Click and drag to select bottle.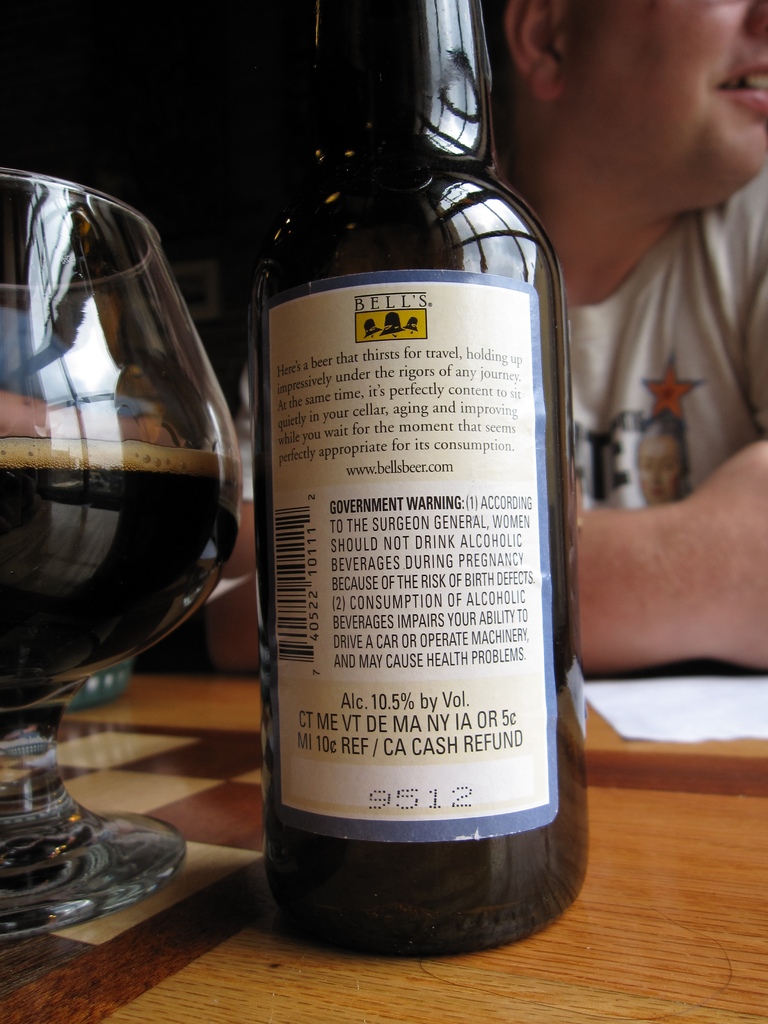
Selection: left=253, top=0, right=586, bottom=961.
